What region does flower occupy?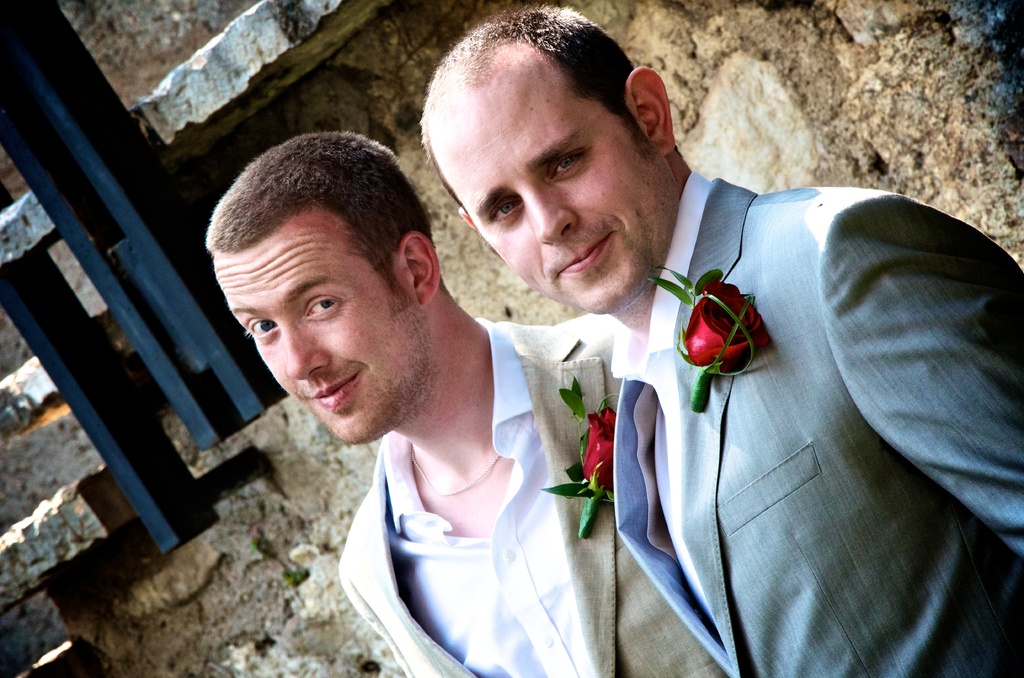
{"left": 580, "top": 402, "right": 621, "bottom": 494}.
